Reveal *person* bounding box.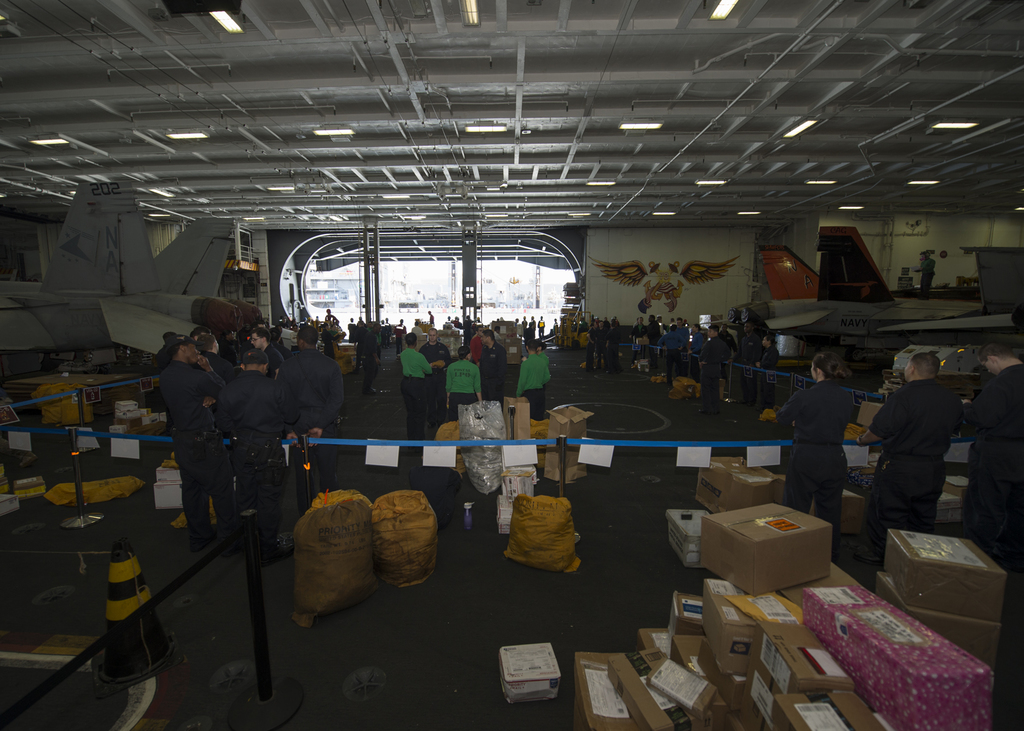
Revealed: (516,341,545,421).
